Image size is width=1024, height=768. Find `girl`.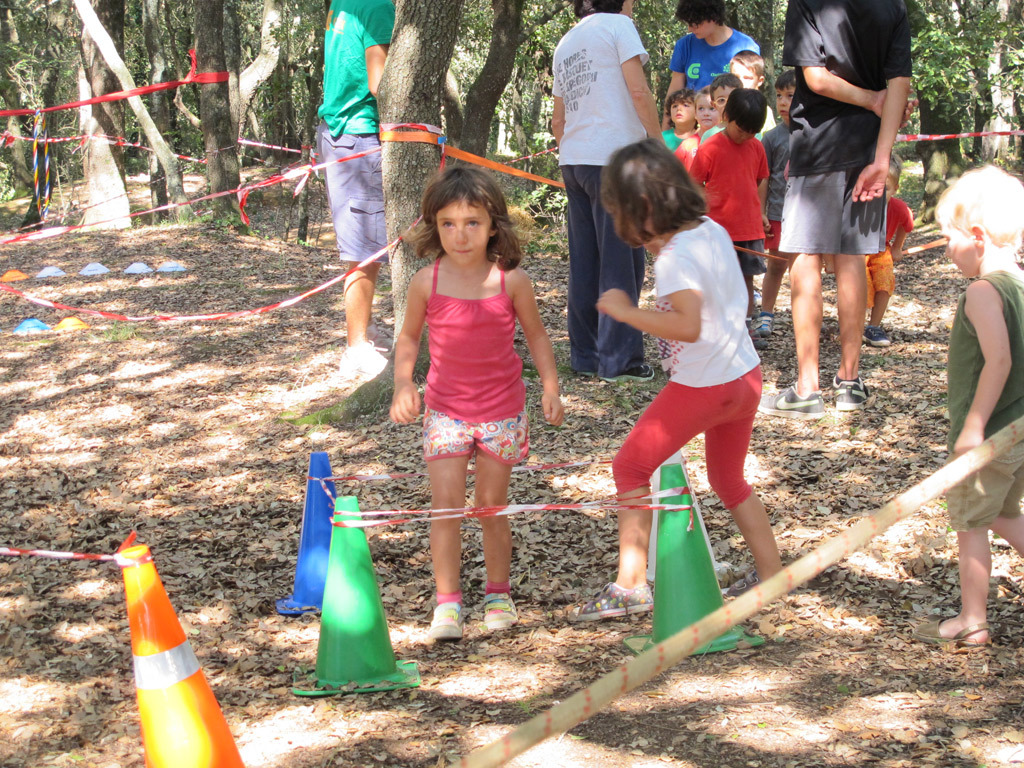
pyautogui.locateOnScreen(560, 137, 792, 625).
